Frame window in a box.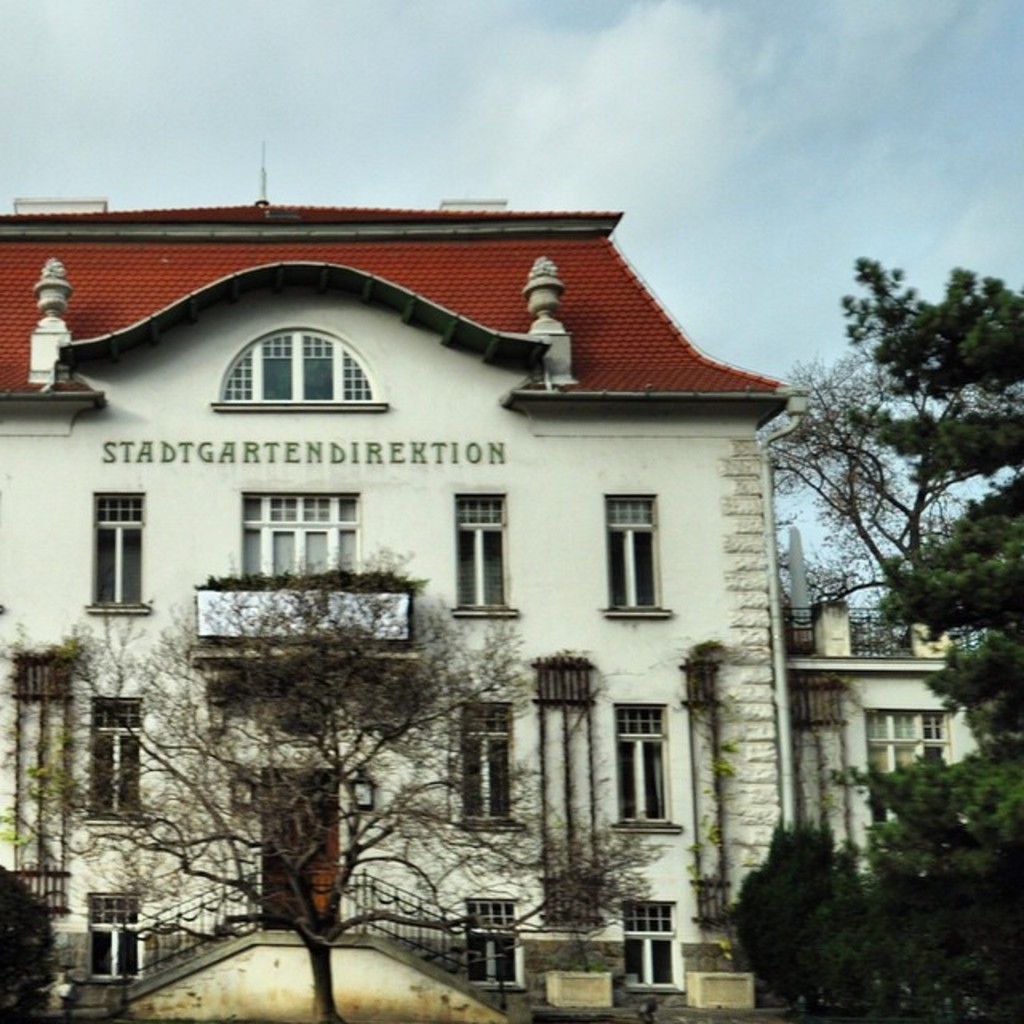
l=83, t=890, r=139, b=982.
